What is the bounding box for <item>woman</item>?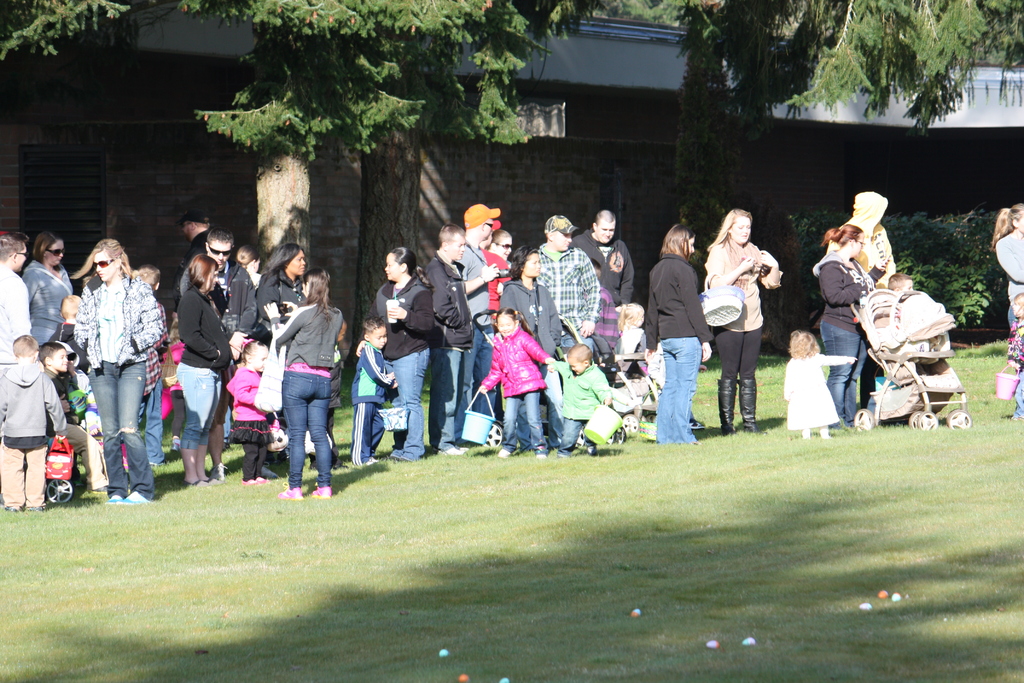
259,245,308,318.
